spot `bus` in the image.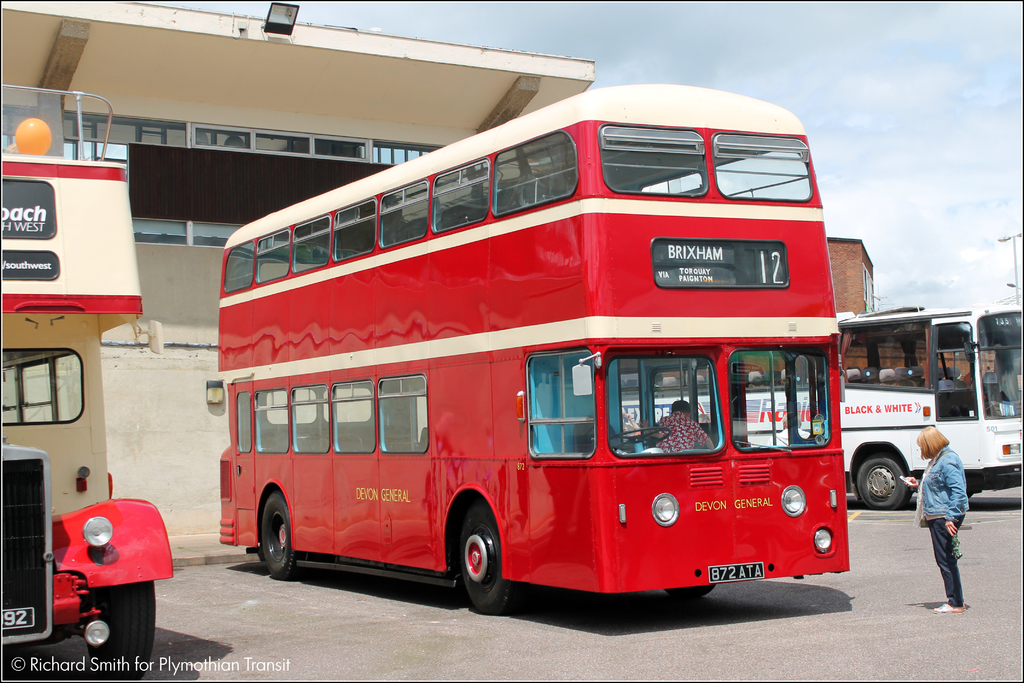
`bus` found at rect(218, 81, 849, 611).
